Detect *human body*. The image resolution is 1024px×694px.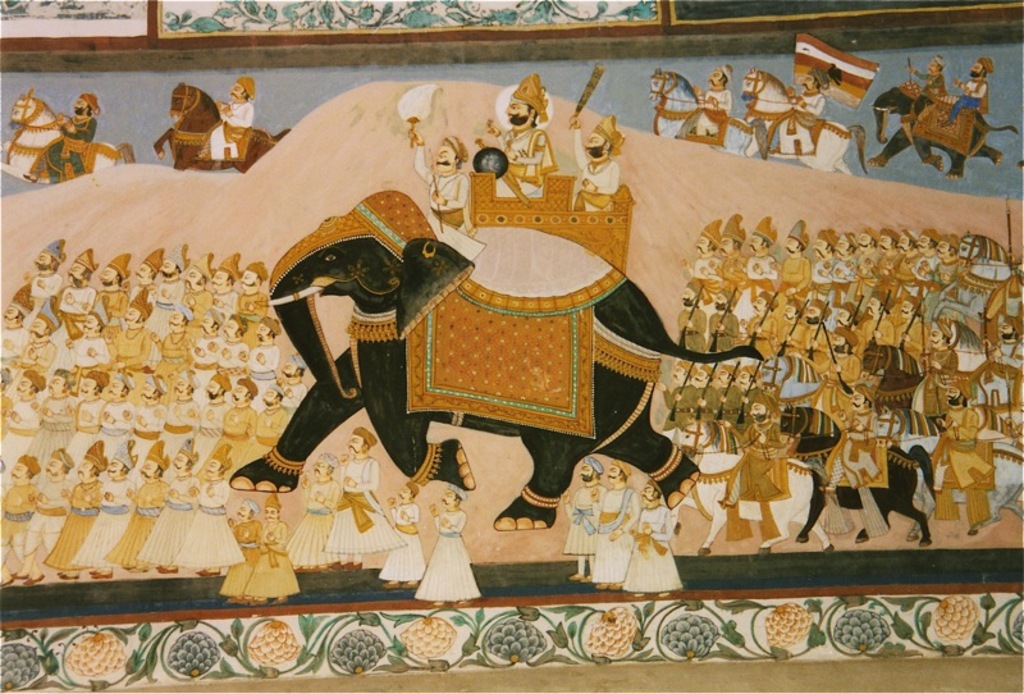
<bbox>215, 323, 247, 370</bbox>.
